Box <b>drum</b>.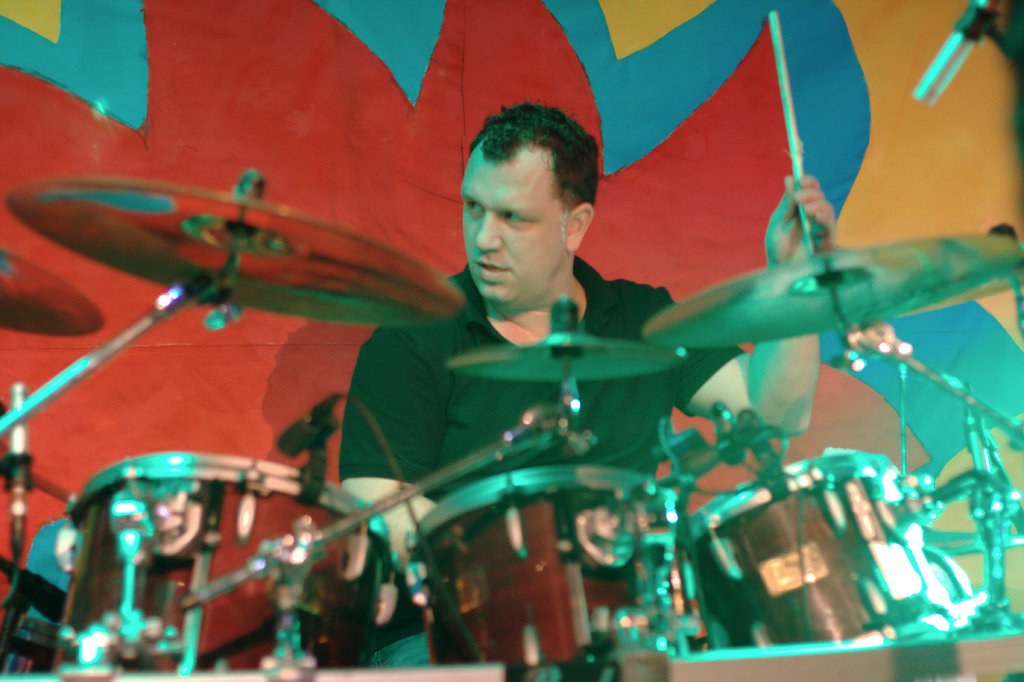
{"x1": 681, "y1": 451, "x2": 989, "y2": 651}.
